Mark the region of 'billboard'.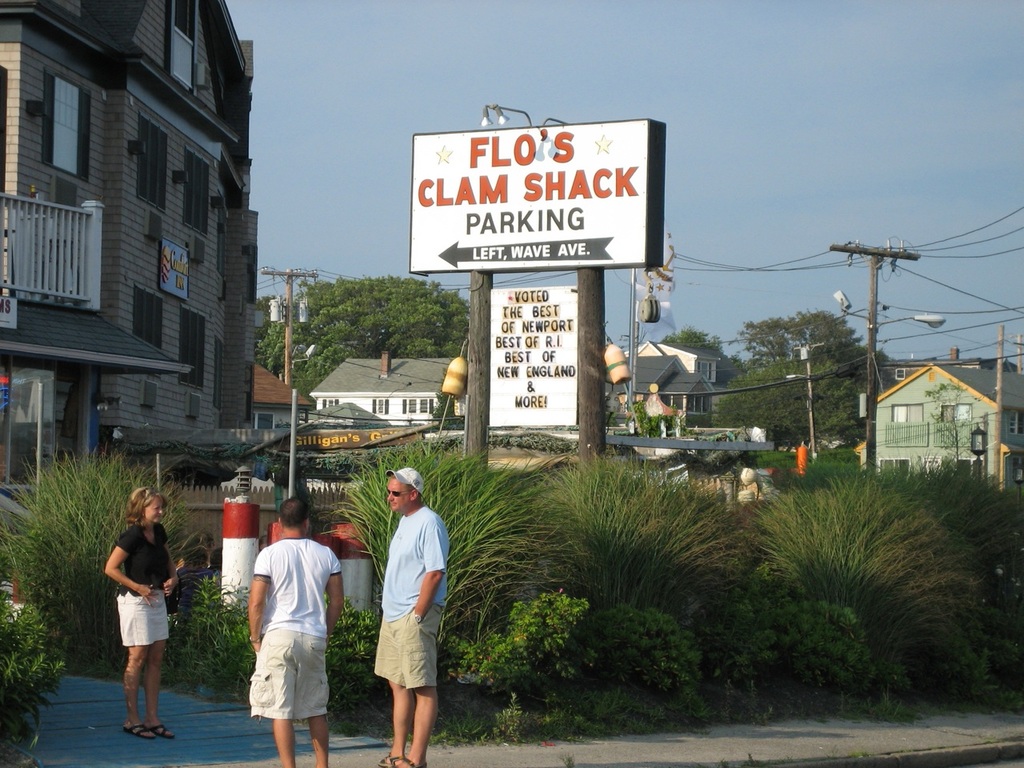
Region: bbox(482, 287, 583, 437).
